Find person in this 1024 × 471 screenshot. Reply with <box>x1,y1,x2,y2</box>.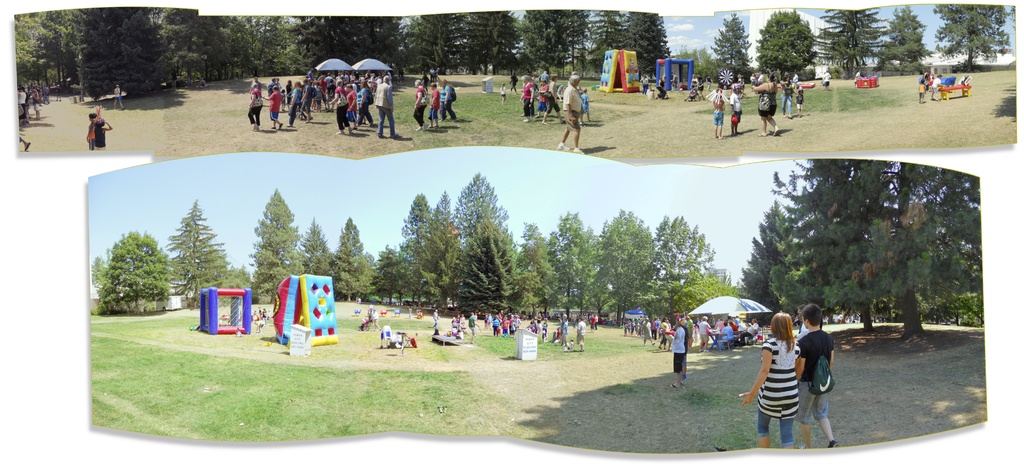
<box>685,316,693,349</box>.
